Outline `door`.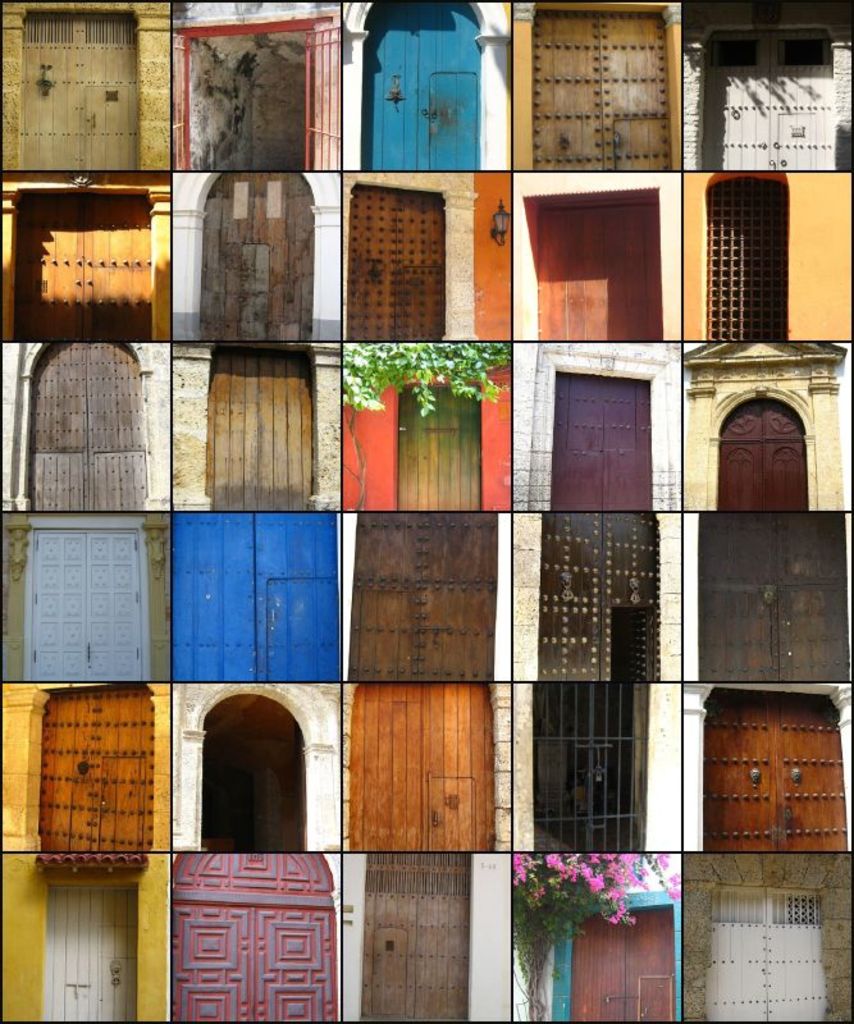
Outline: <box>570,911,673,1019</box>.
